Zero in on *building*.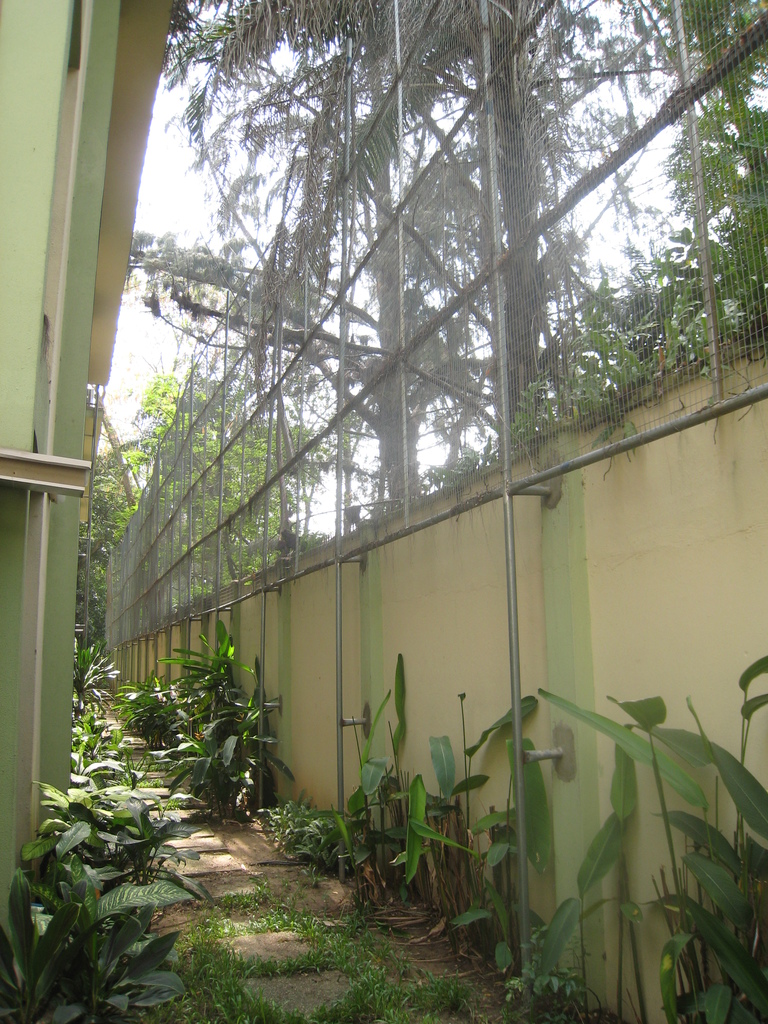
Zeroed in: 0,0,191,970.
